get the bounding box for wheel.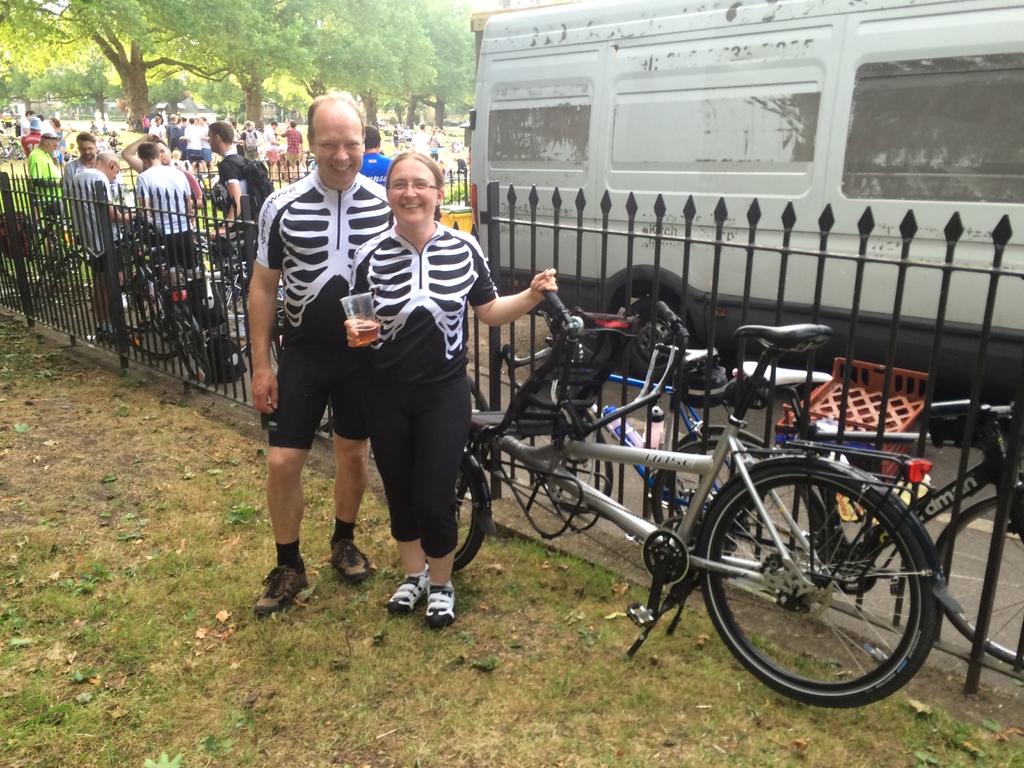
(left=652, top=440, right=834, bottom=554).
